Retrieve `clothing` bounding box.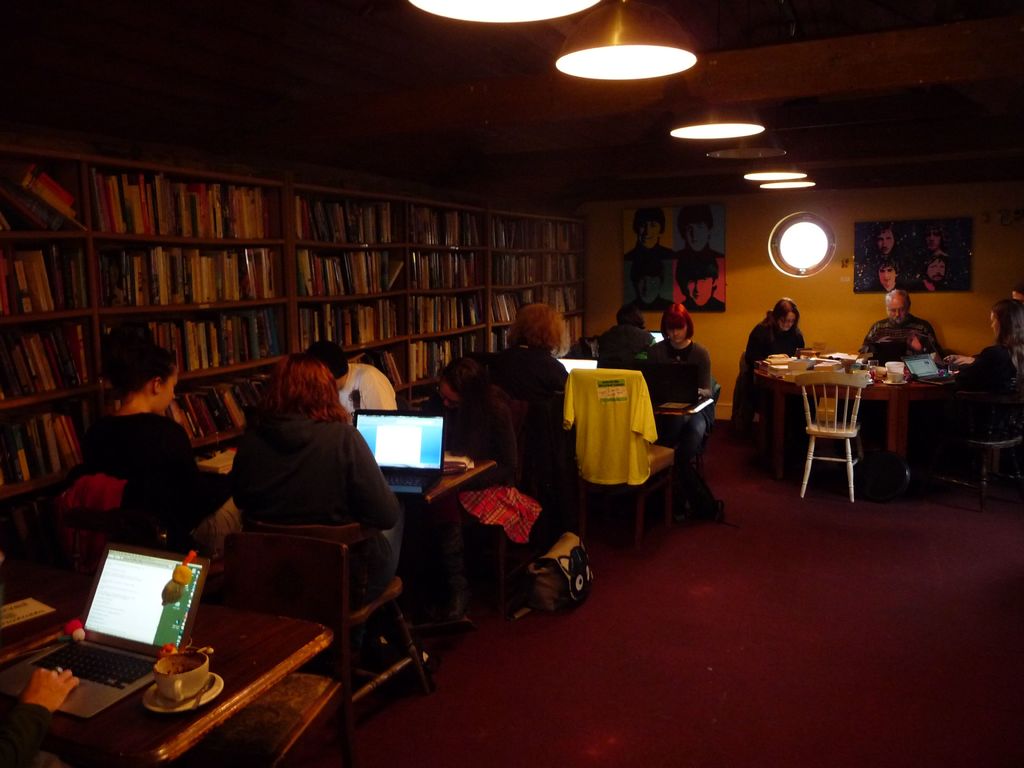
Bounding box: Rect(620, 237, 726, 315).
